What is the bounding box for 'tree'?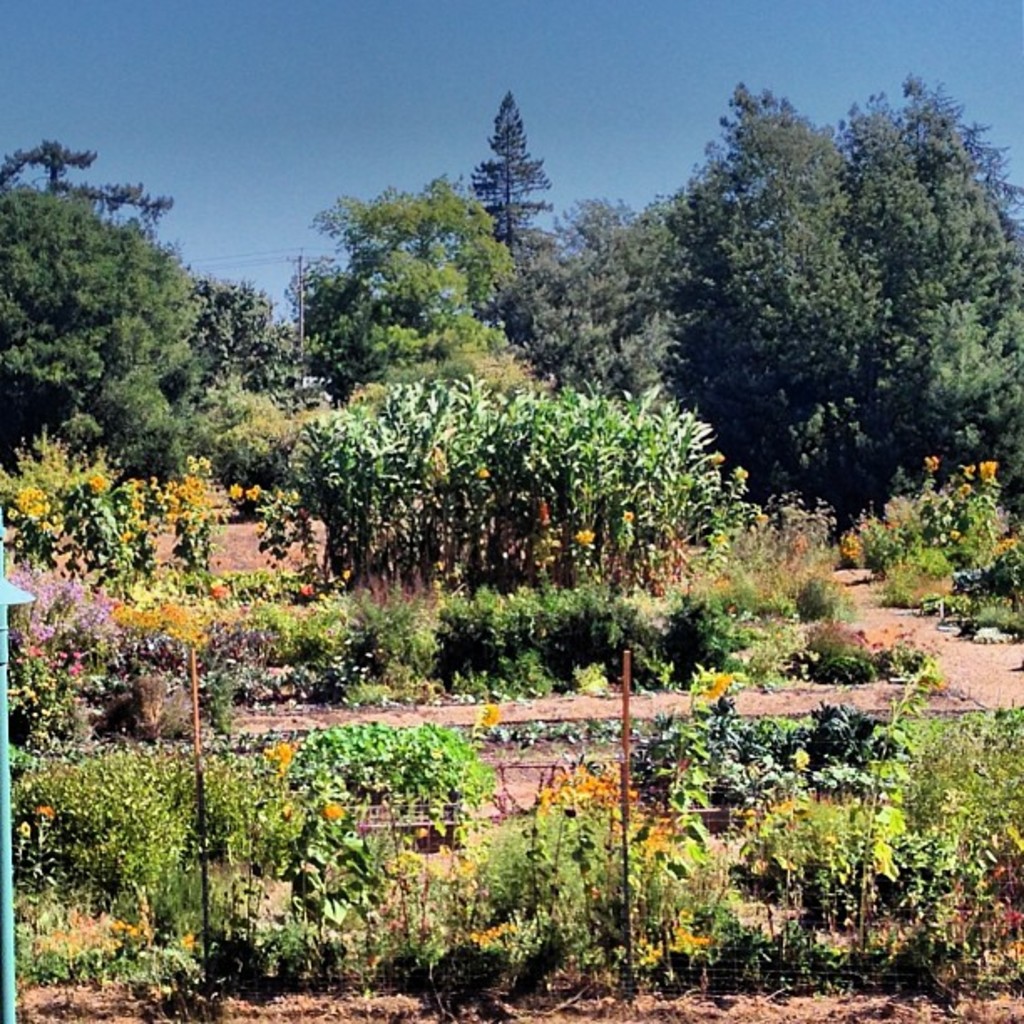
858, 300, 1022, 484.
